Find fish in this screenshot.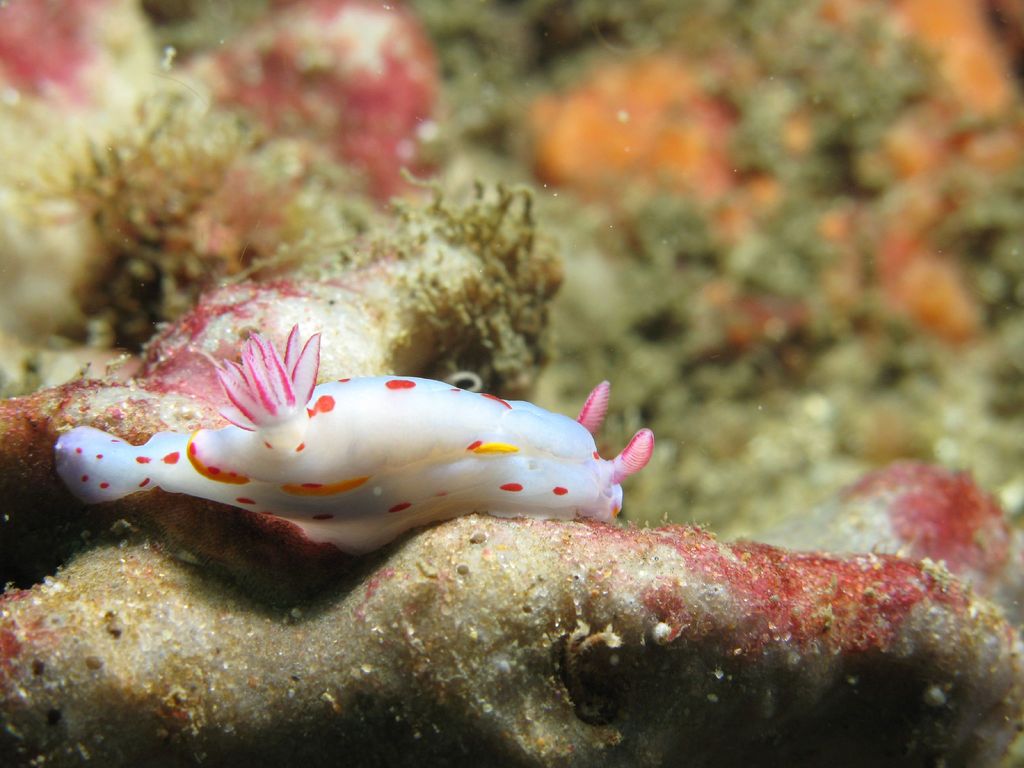
The bounding box for fish is region(22, 308, 659, 593).
